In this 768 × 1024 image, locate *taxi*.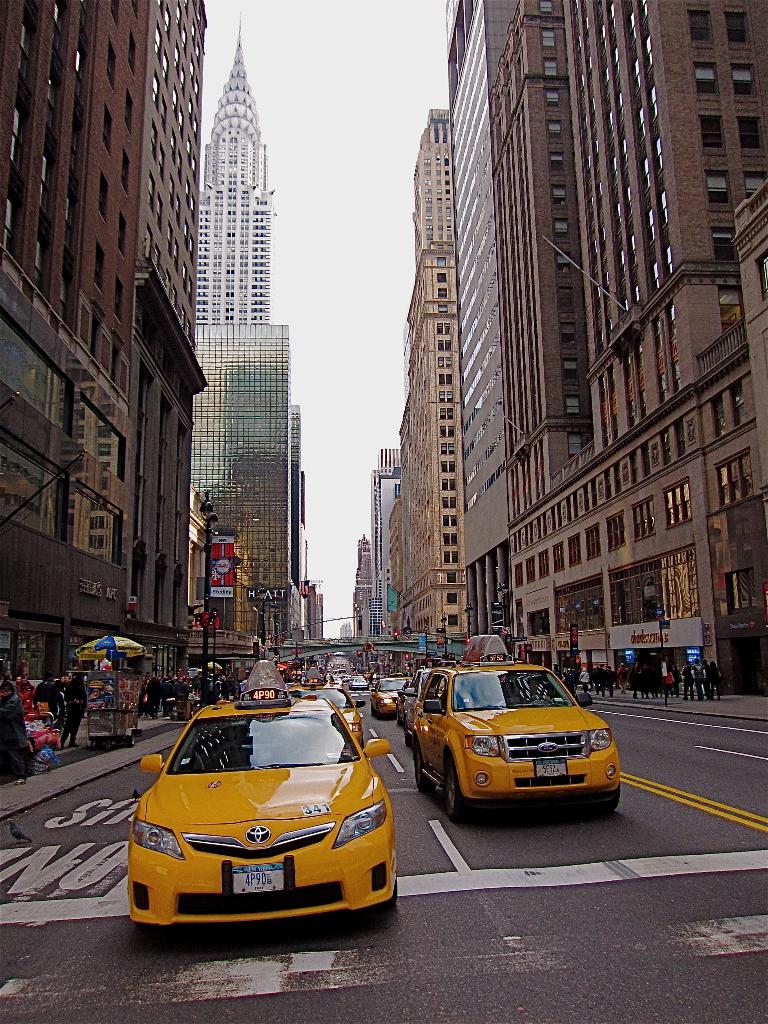
Bounding box: [366, 675, 413, 719].
